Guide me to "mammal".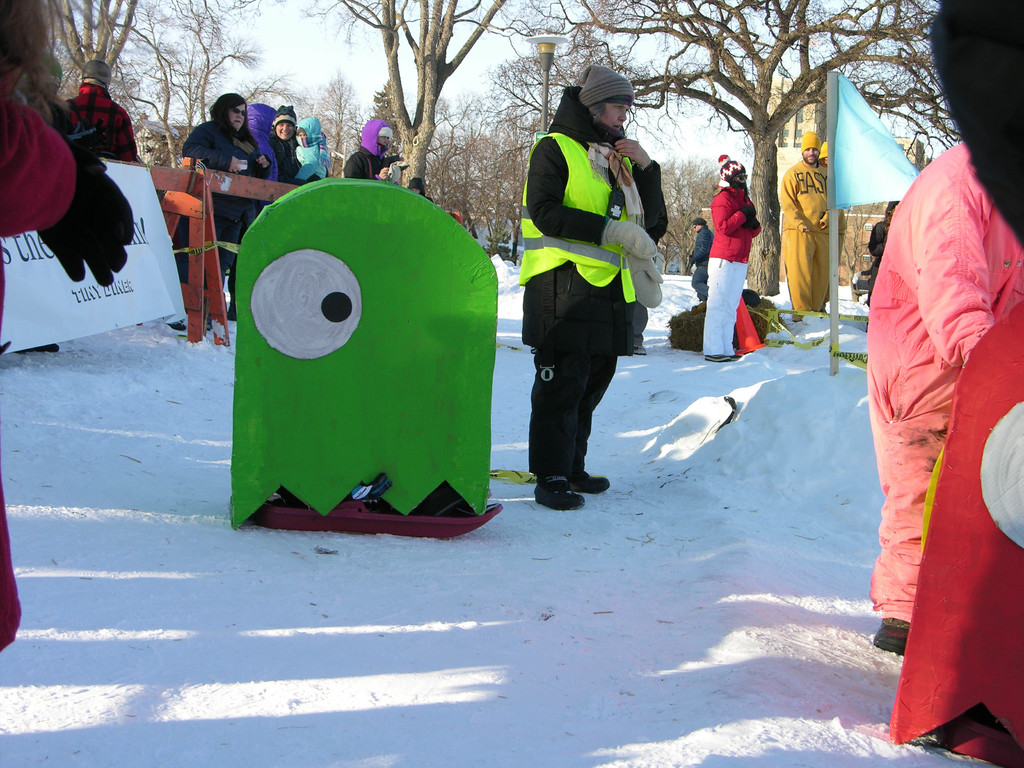
Guidance: Rect(865, 135, 1023, 660).
